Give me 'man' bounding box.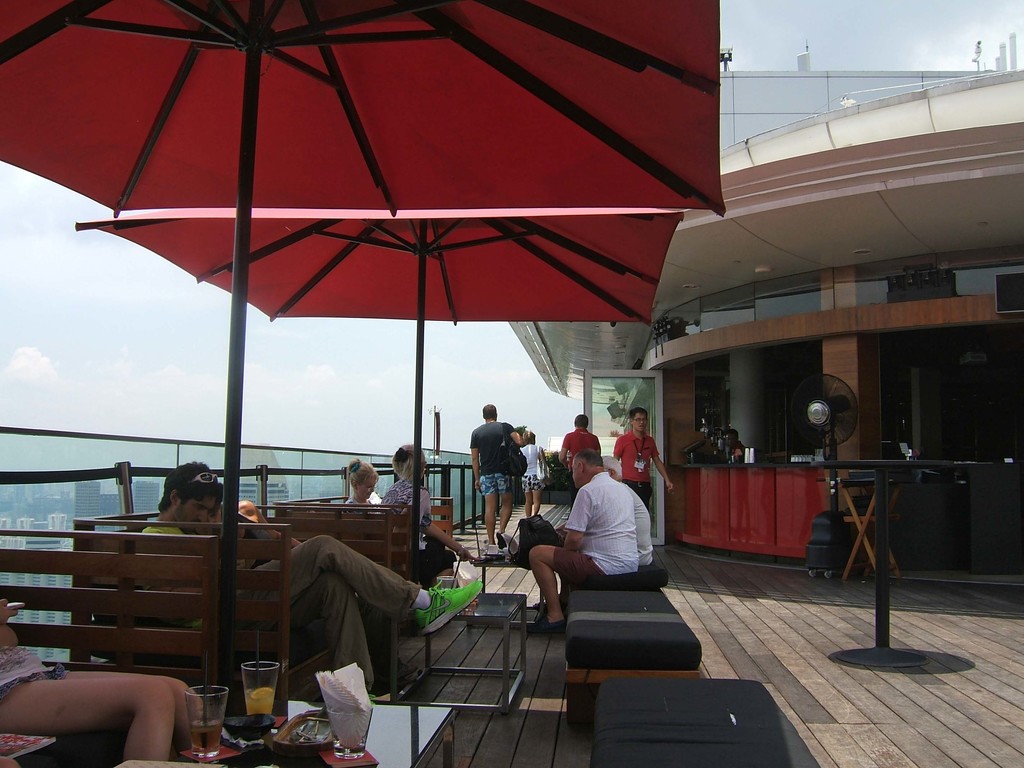
BBox(474, 404, 525, 545).
